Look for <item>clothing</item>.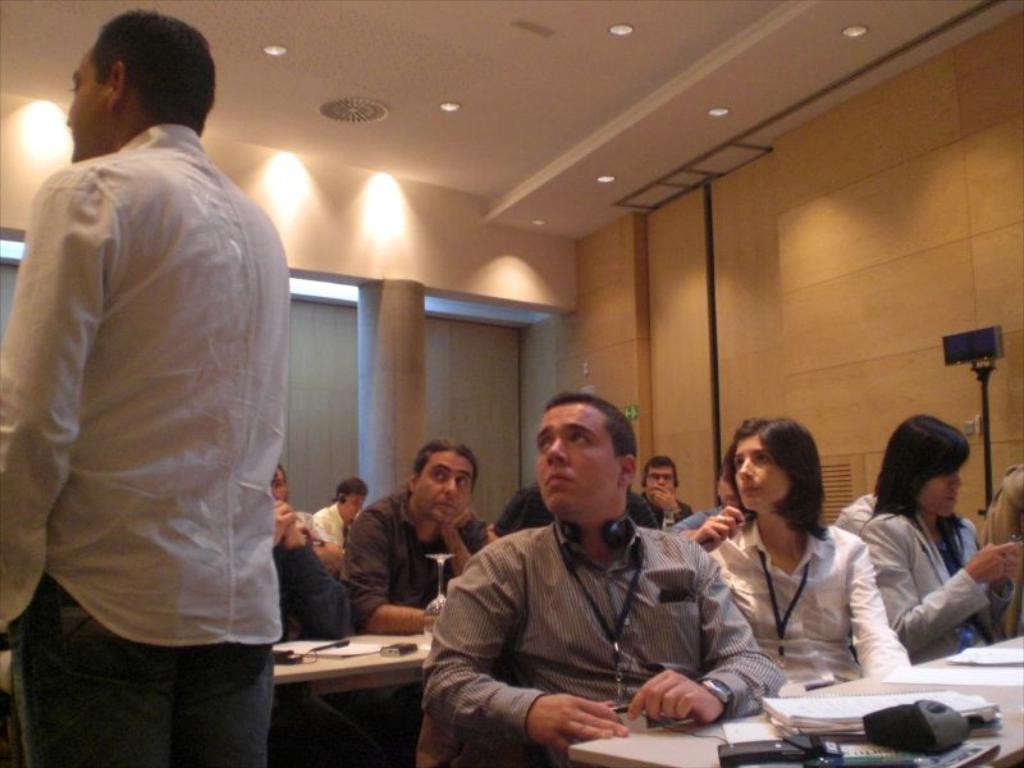
Found: 635/488/695/532.
